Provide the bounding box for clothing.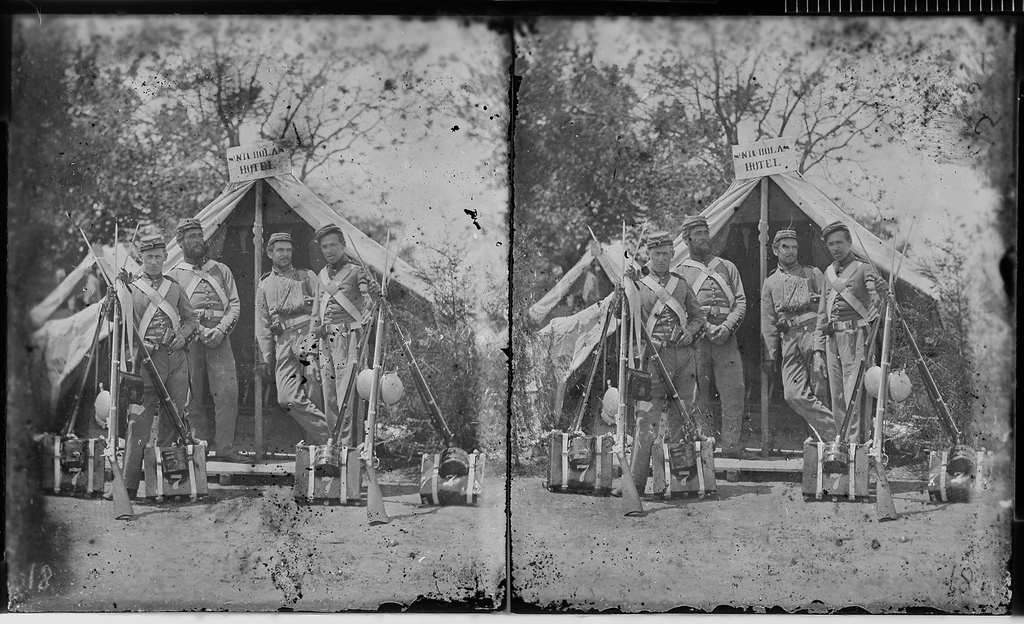
pyautogui.locateOnScreen(121, 260, 190, 475).
